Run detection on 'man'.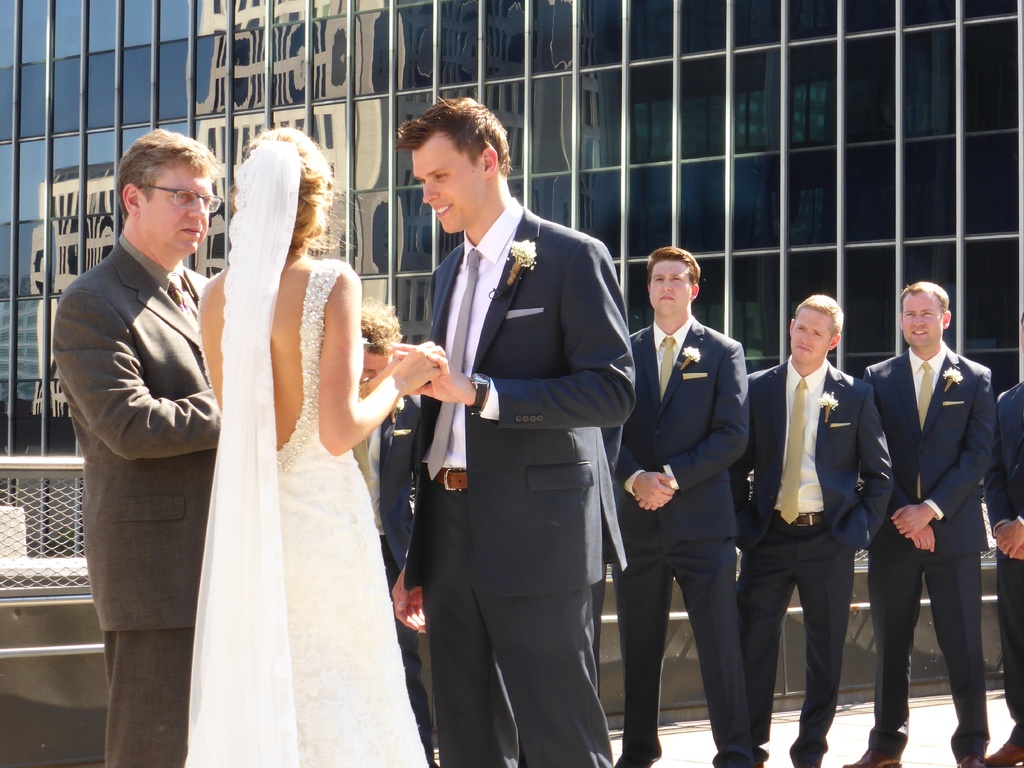
Result: region(604, 244, 762, 767).
